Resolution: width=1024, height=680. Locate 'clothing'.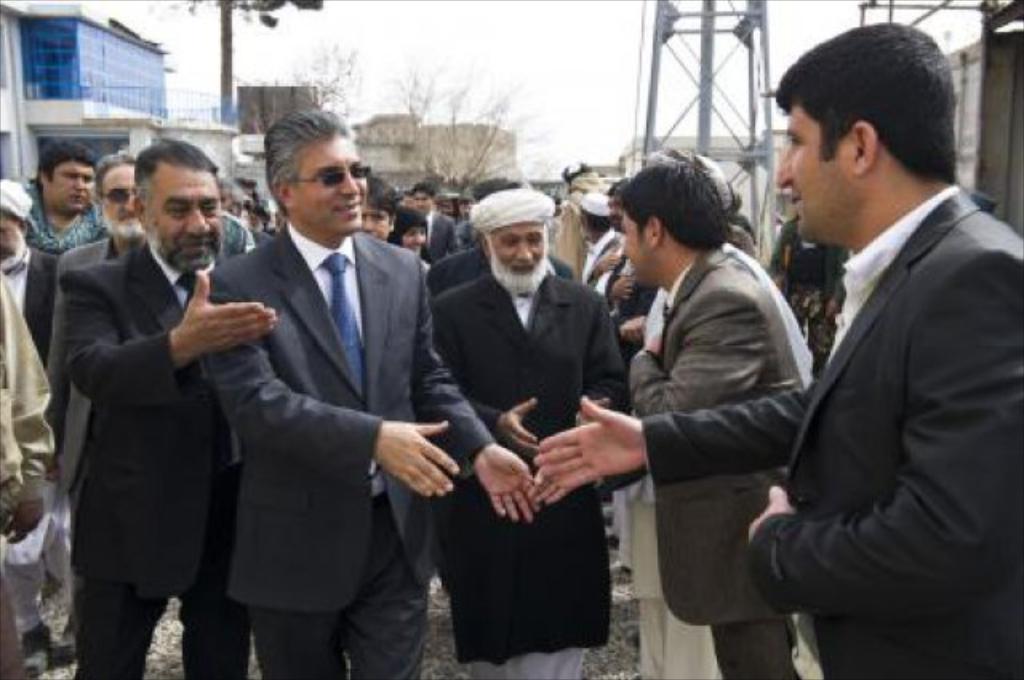
box(19, 176, 104, 275).
